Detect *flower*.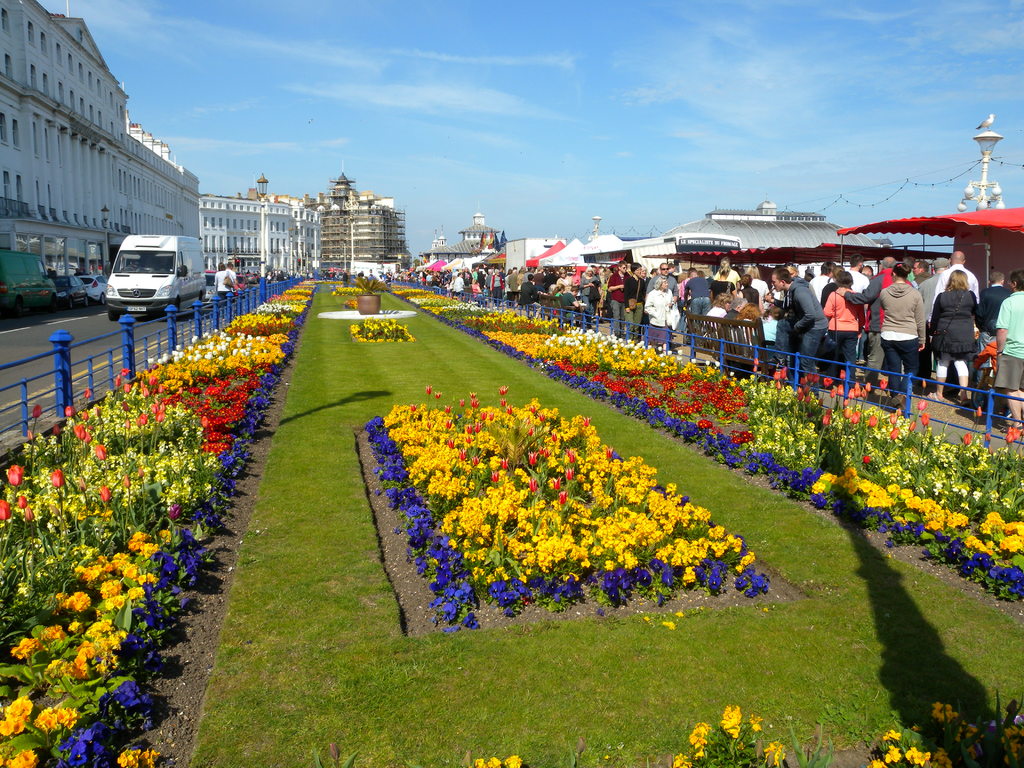
Detected at (687, 723, 712, 761).
